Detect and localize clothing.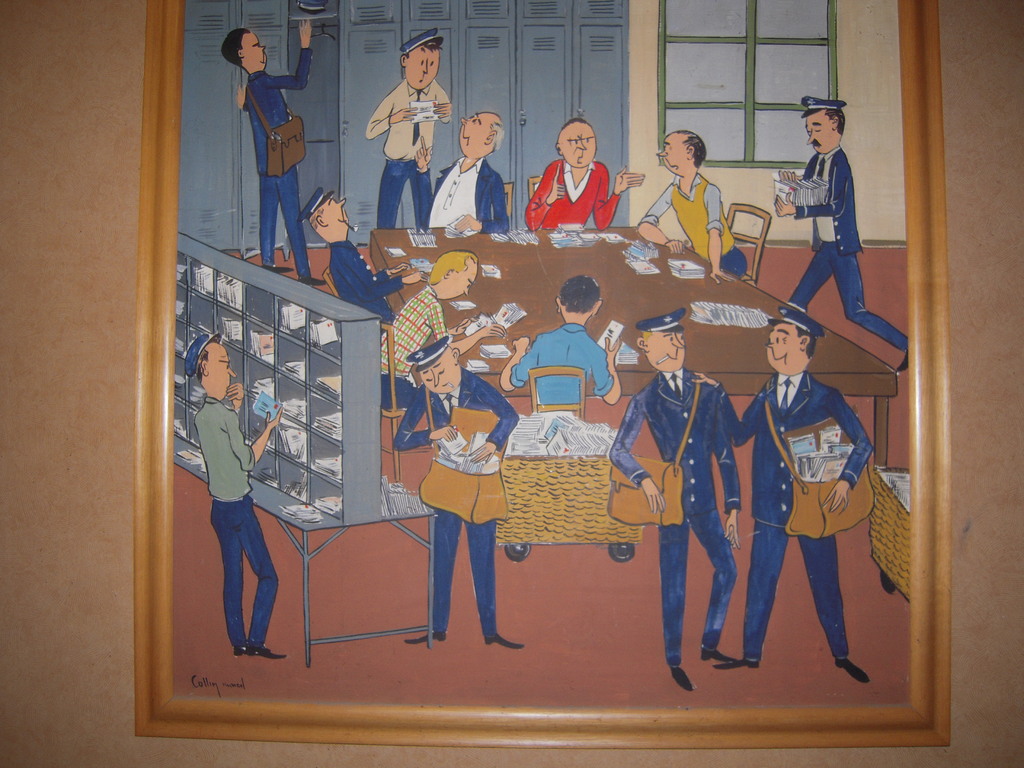
Localized at {"left": 378, "top": 280, "right": 449, "bottom": 444}.
